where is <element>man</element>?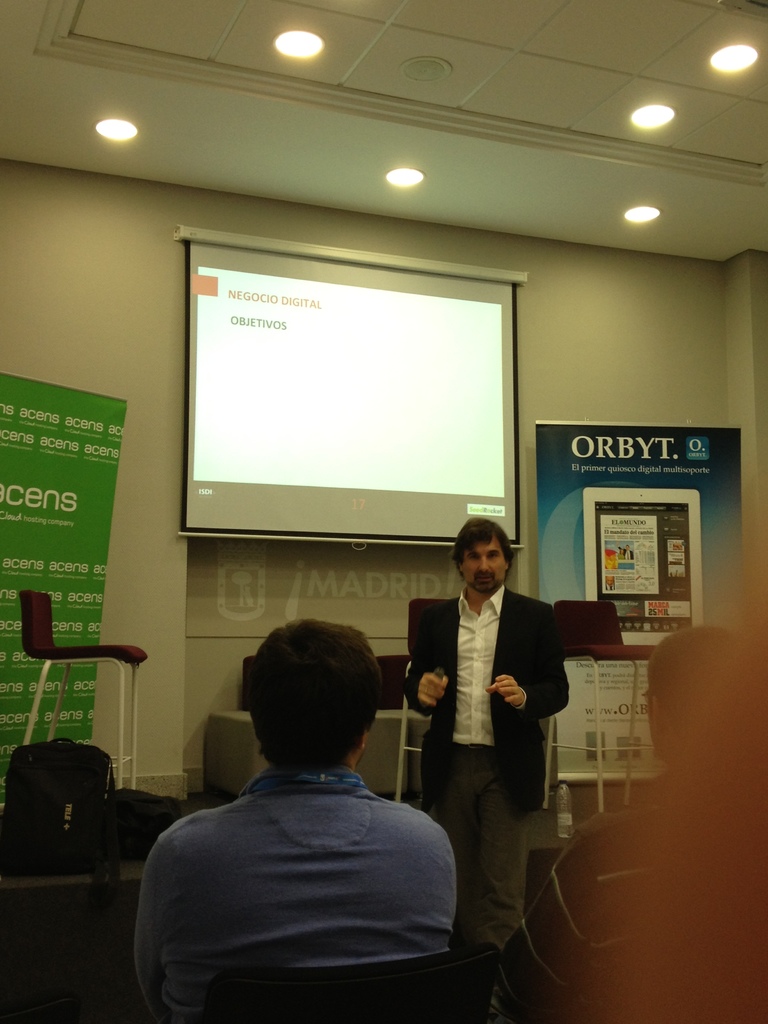
select_region(128, 594, 501, 996).
